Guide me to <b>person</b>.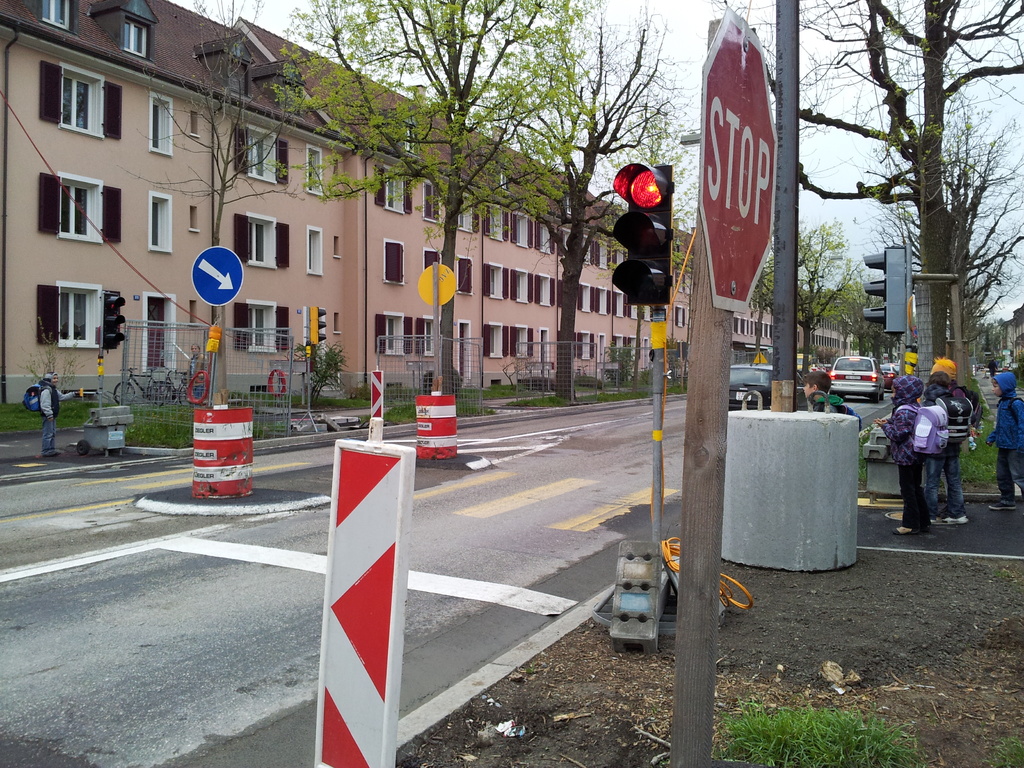
Guidance: locate(931, 355, 968, 517).
